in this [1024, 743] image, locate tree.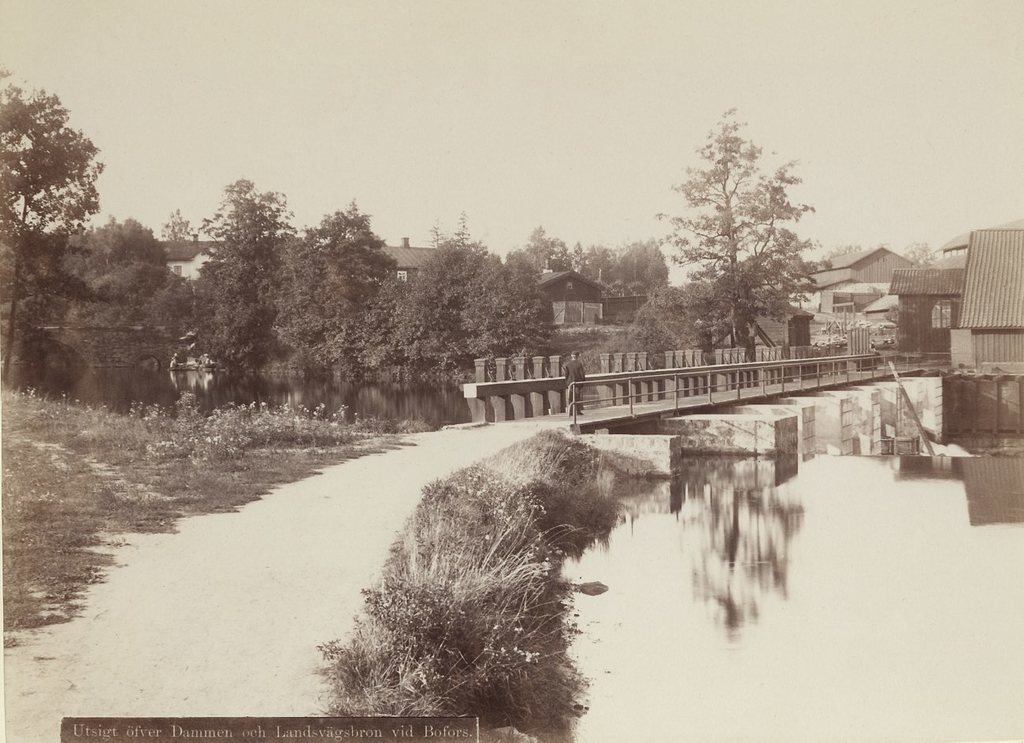
Bounding box: BBox(0, 65, 108, 390).
